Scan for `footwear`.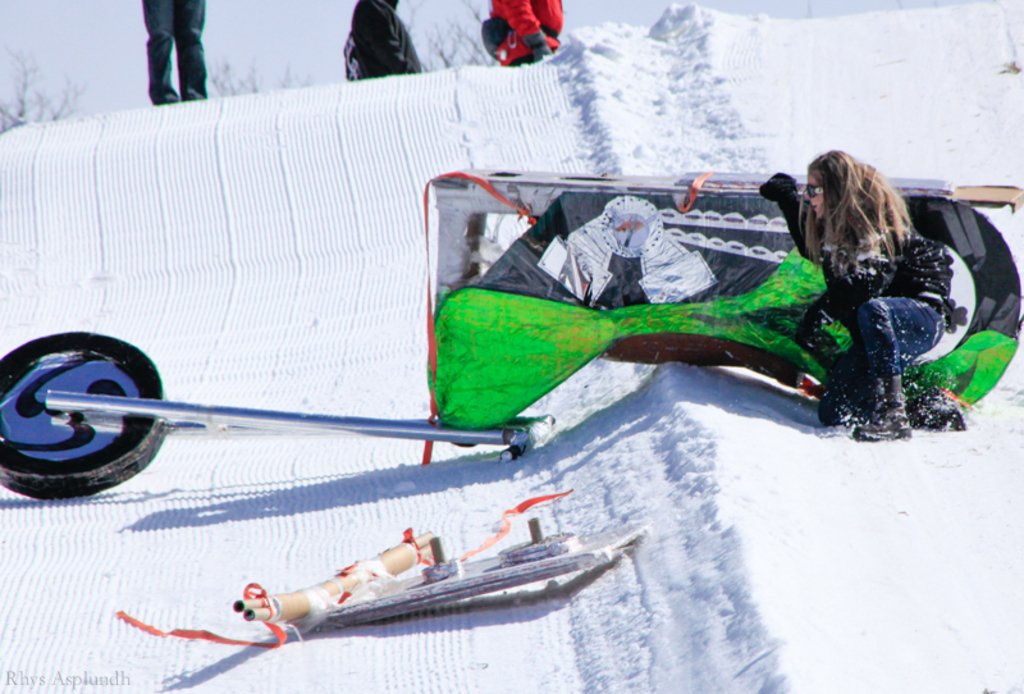
Scan result: (x1=851, y1=376, x2=908, y2=442).
